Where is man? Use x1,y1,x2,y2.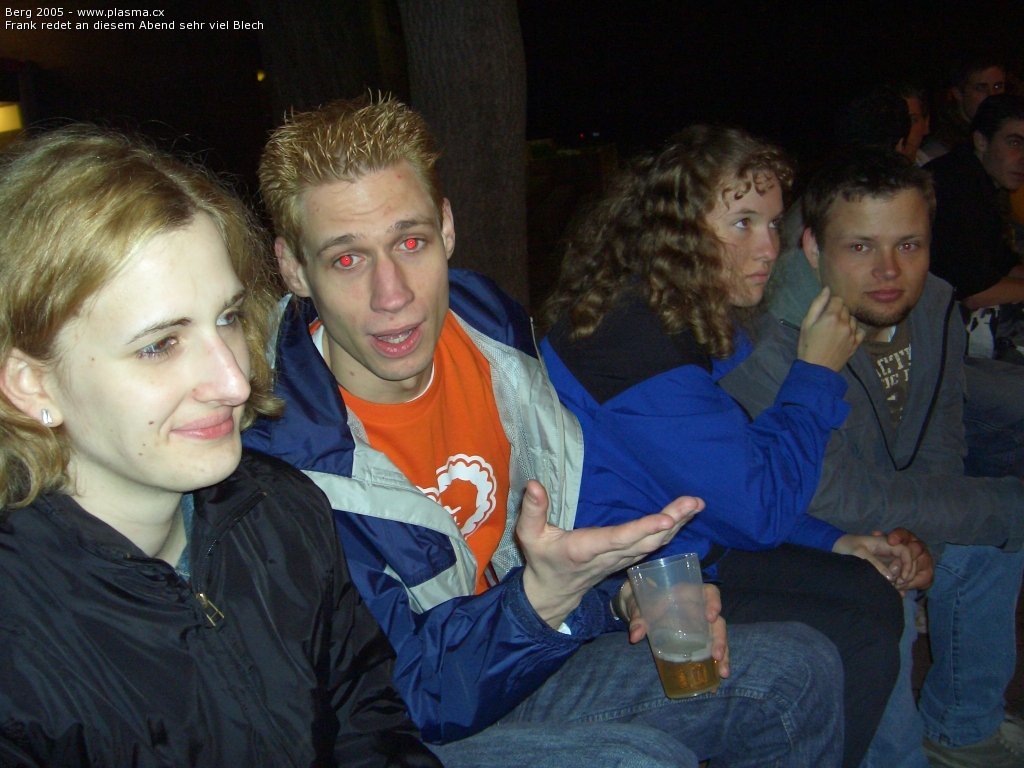
252,87,846,767.
